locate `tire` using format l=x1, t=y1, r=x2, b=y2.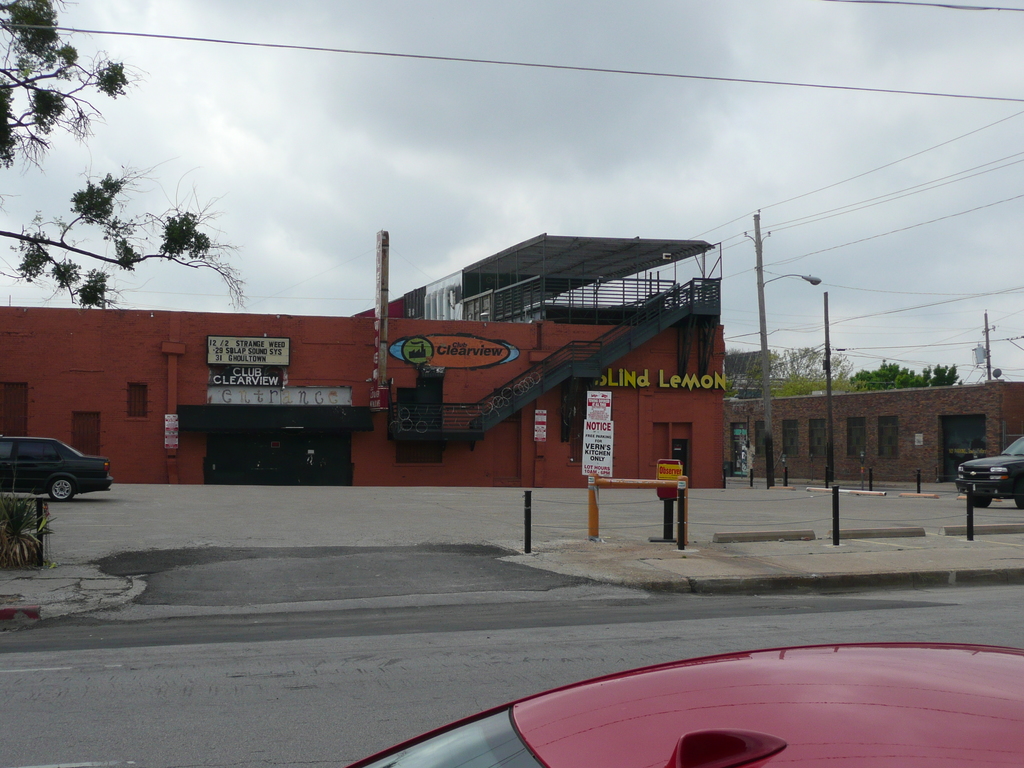
l=968, t=491, r=988, b=507.
